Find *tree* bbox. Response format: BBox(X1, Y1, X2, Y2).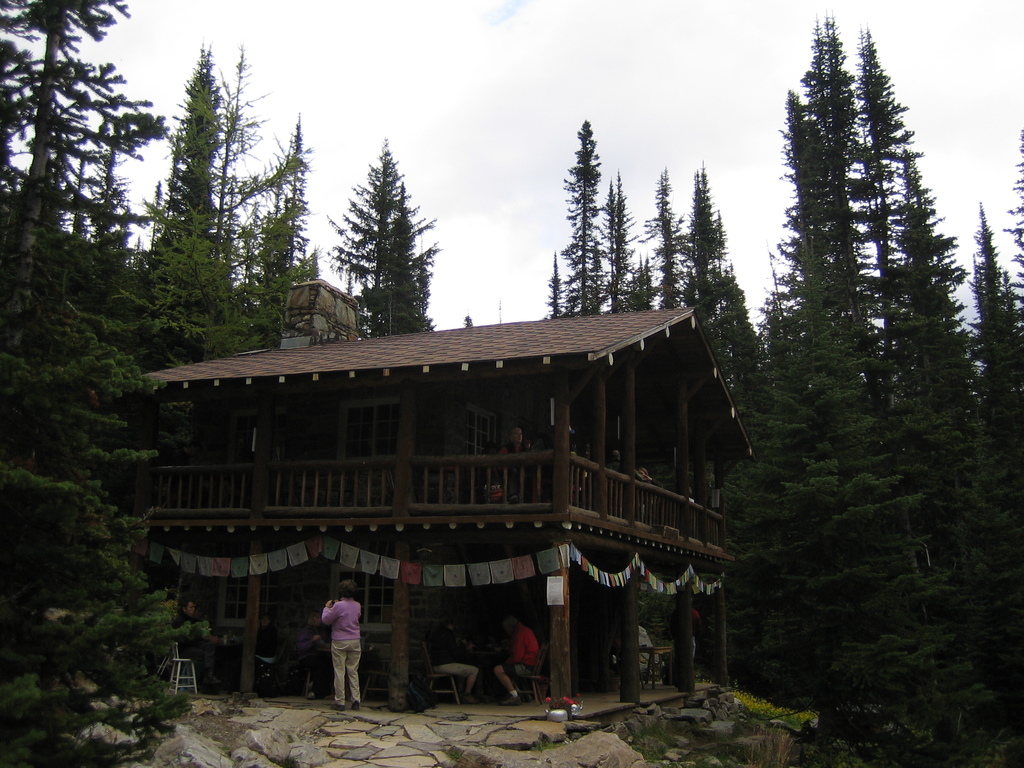
BBox(556, 114, 605, 321).
